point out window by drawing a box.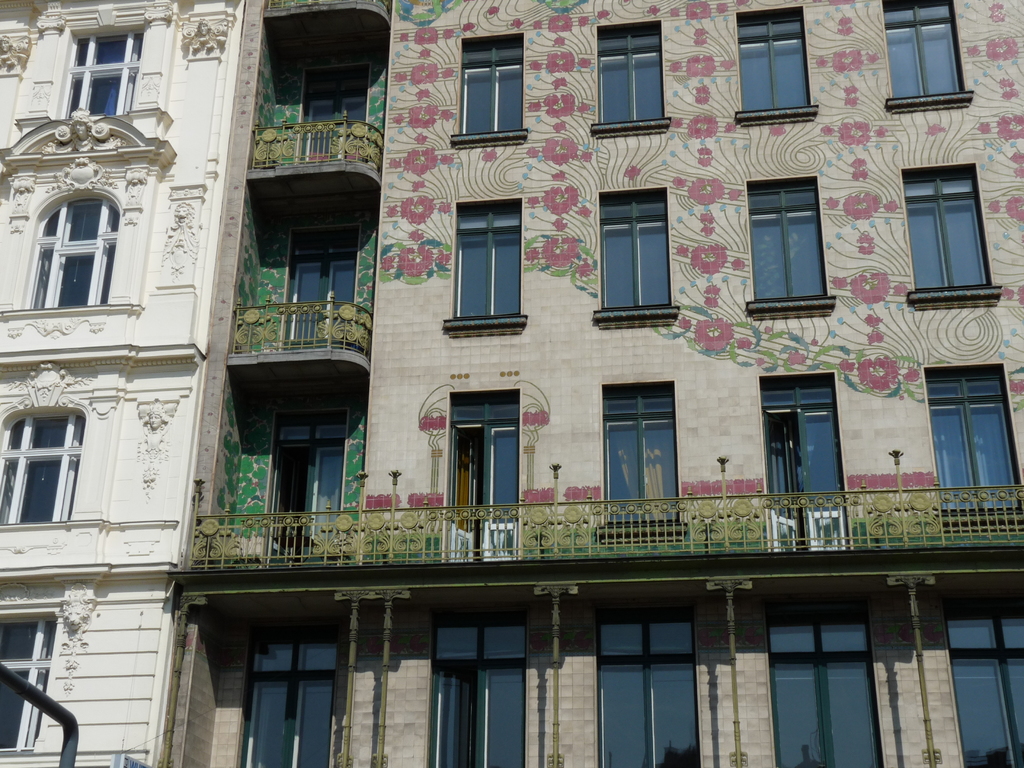
(598,380,679,522).
